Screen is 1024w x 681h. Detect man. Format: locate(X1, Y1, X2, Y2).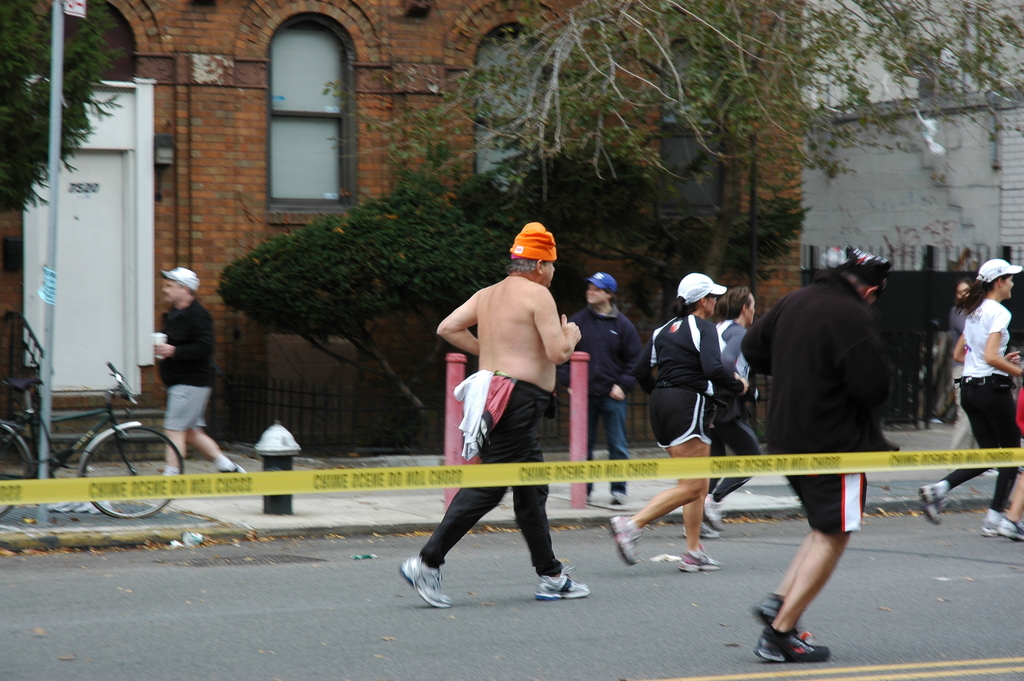
locate(731, 244, 909, 660).
